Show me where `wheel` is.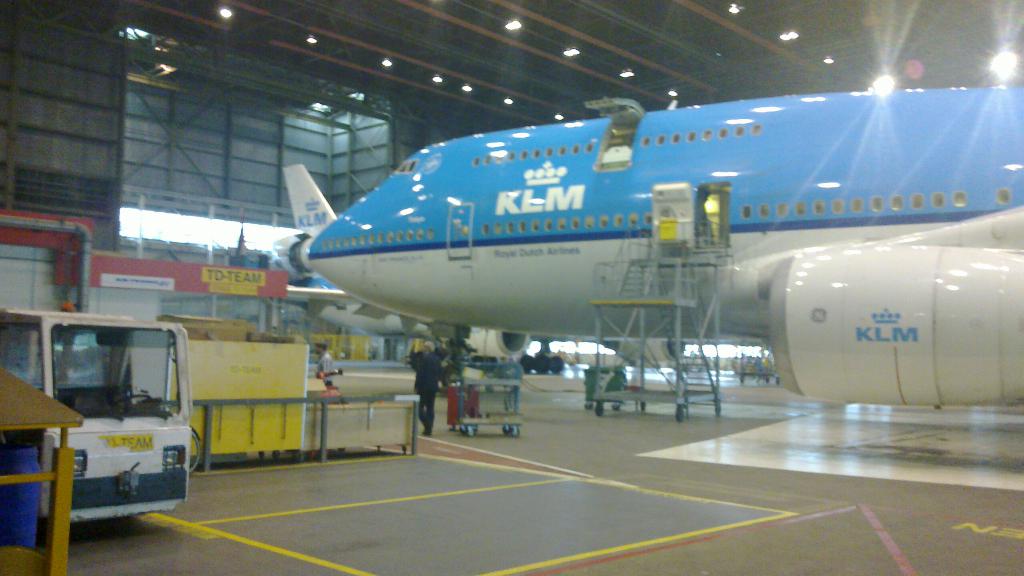
`wheel` is at locate(675, 408, 684, 423).
